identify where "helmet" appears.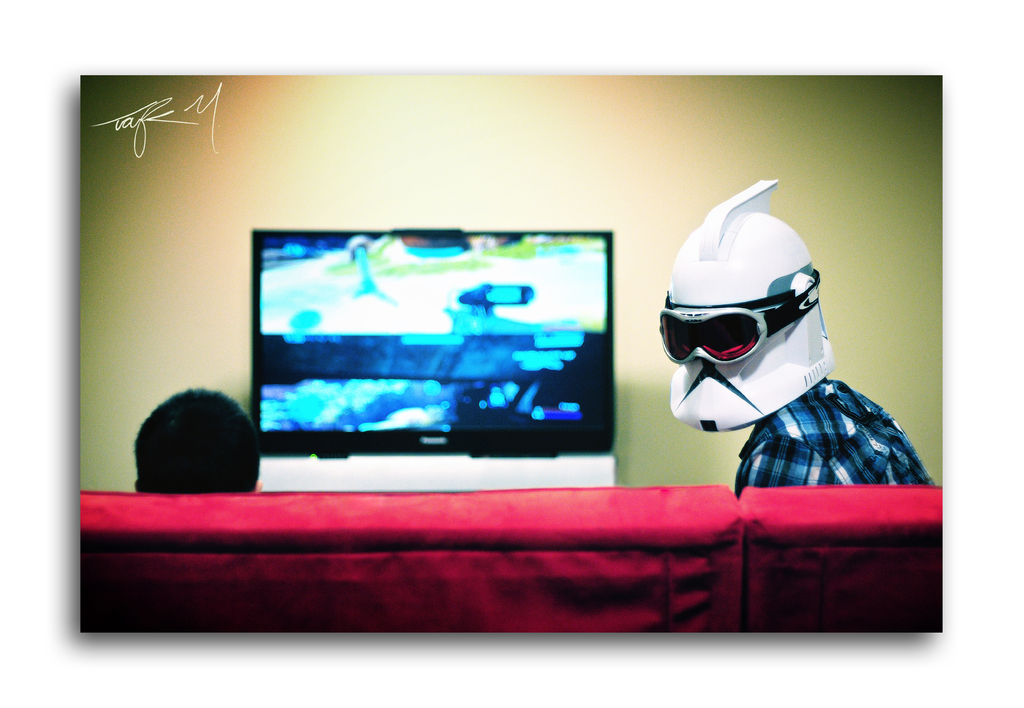
Appears at bbox(670, 201, 833, 425).
